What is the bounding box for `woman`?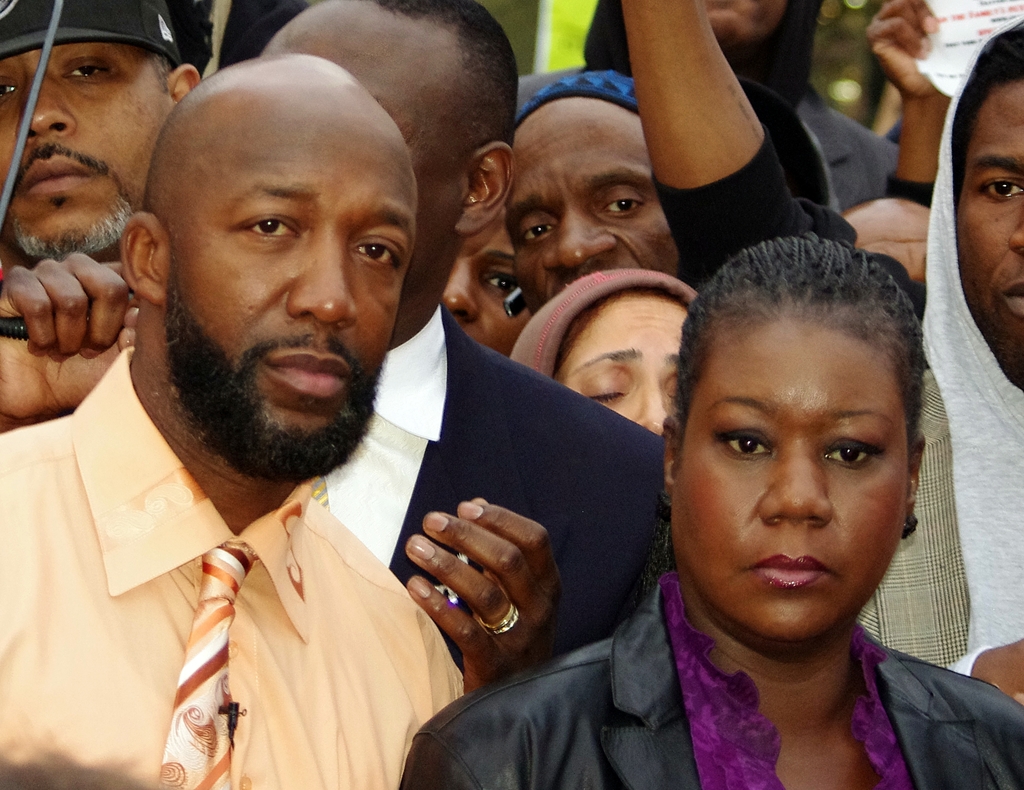
456, 166, 941, 789.
